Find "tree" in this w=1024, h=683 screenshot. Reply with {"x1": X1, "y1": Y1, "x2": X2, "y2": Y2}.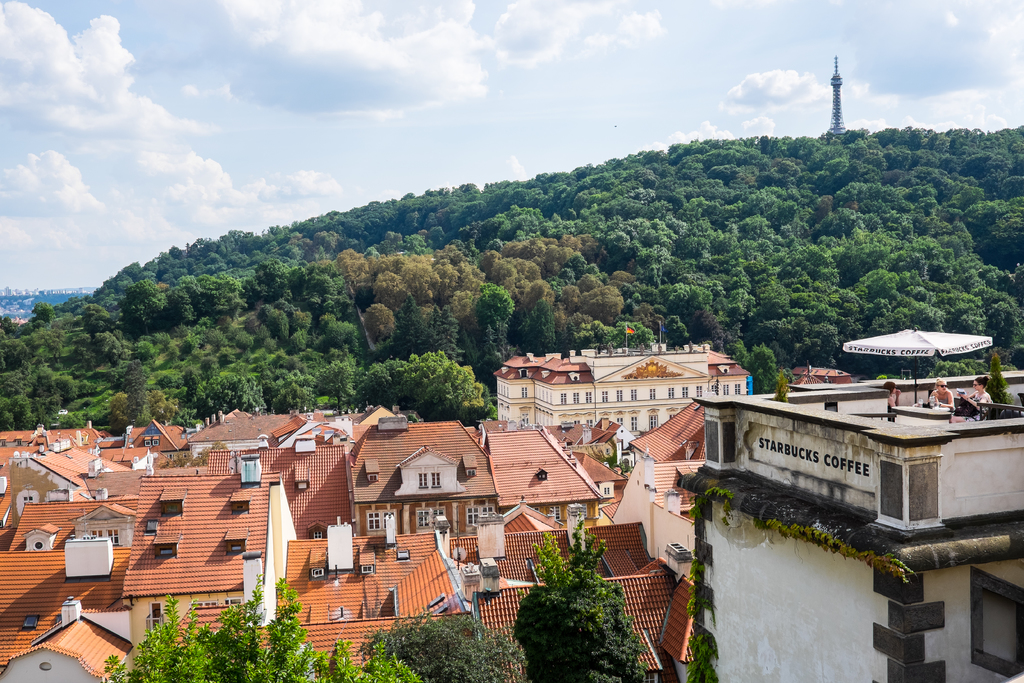
{"x1": 259, "y1": 186, "x2": 519, "y2": 249}.
